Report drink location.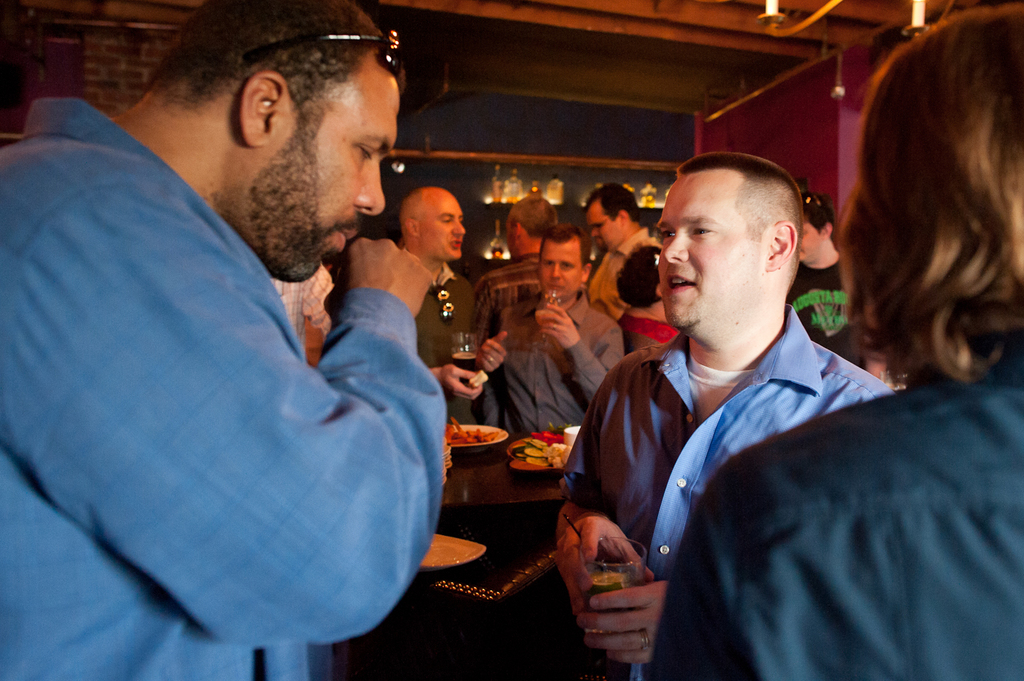
Report: 535/308/558/329.
